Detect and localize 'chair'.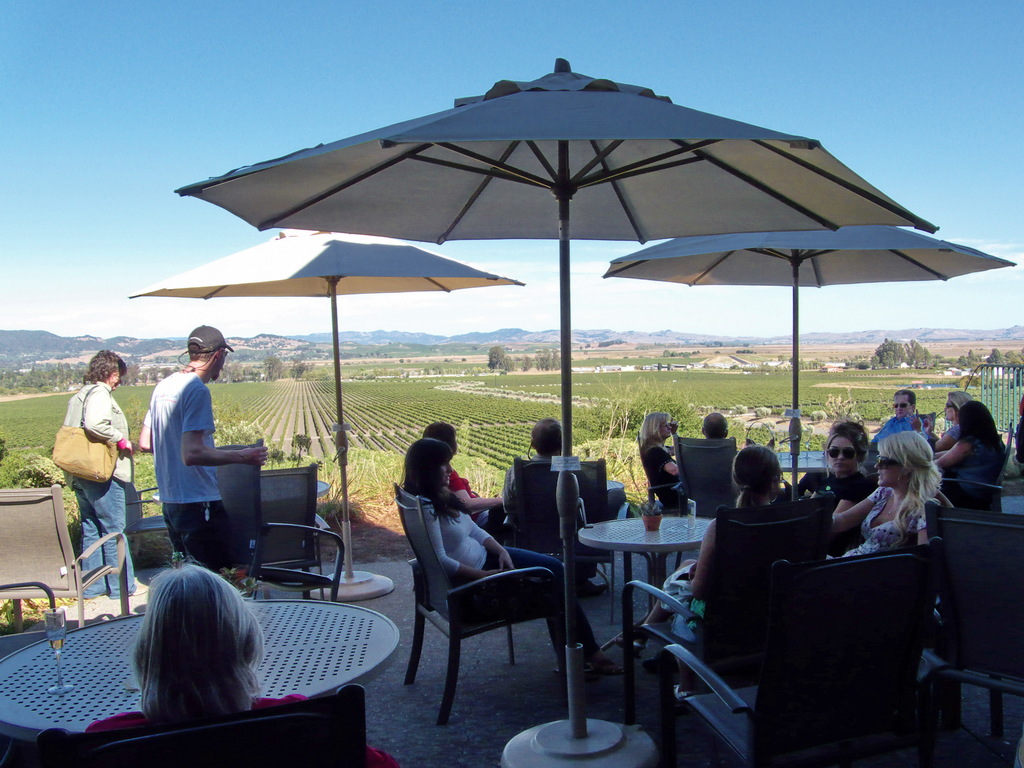
Localized at x1=212 y1=439 x2=348 y2=604.
